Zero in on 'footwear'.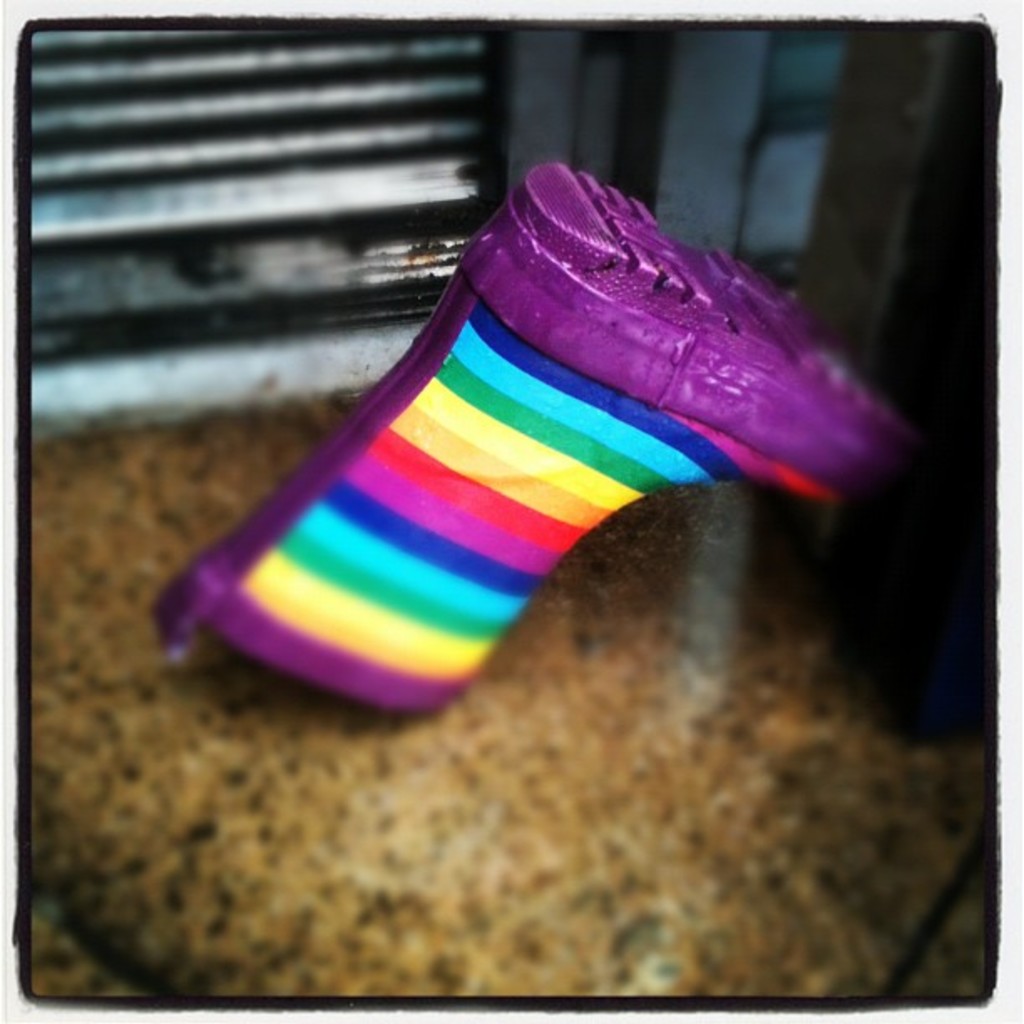
Zeroed in: 157, 157, 942, 716.
